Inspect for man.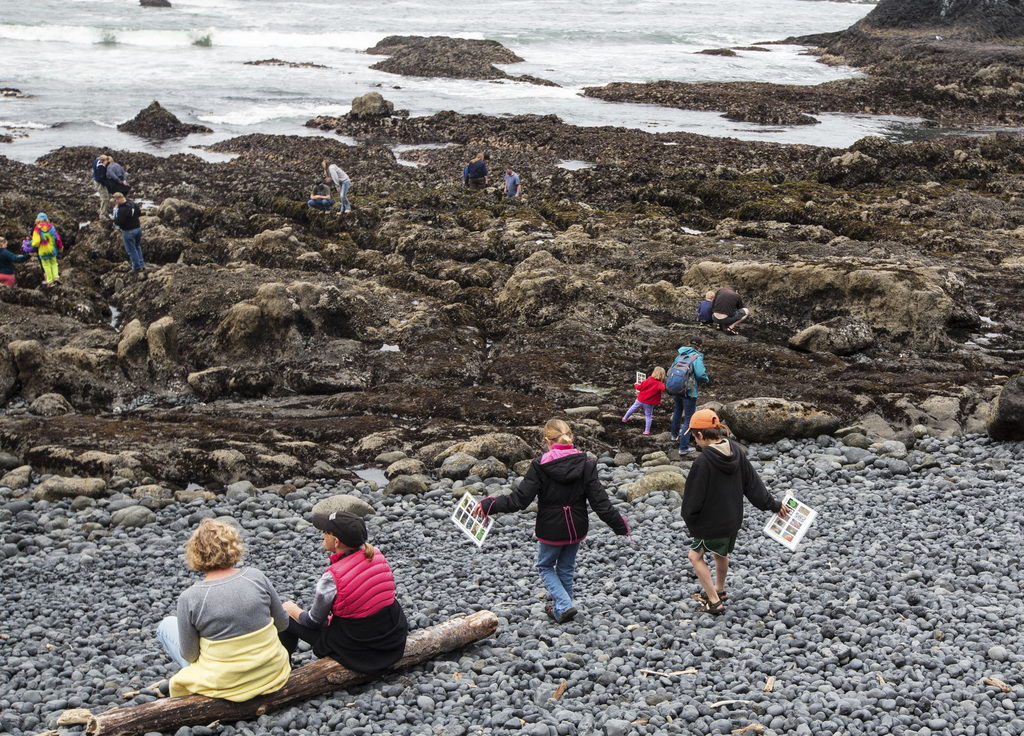
Inspection: BBox(502, 165, 522, 198).
